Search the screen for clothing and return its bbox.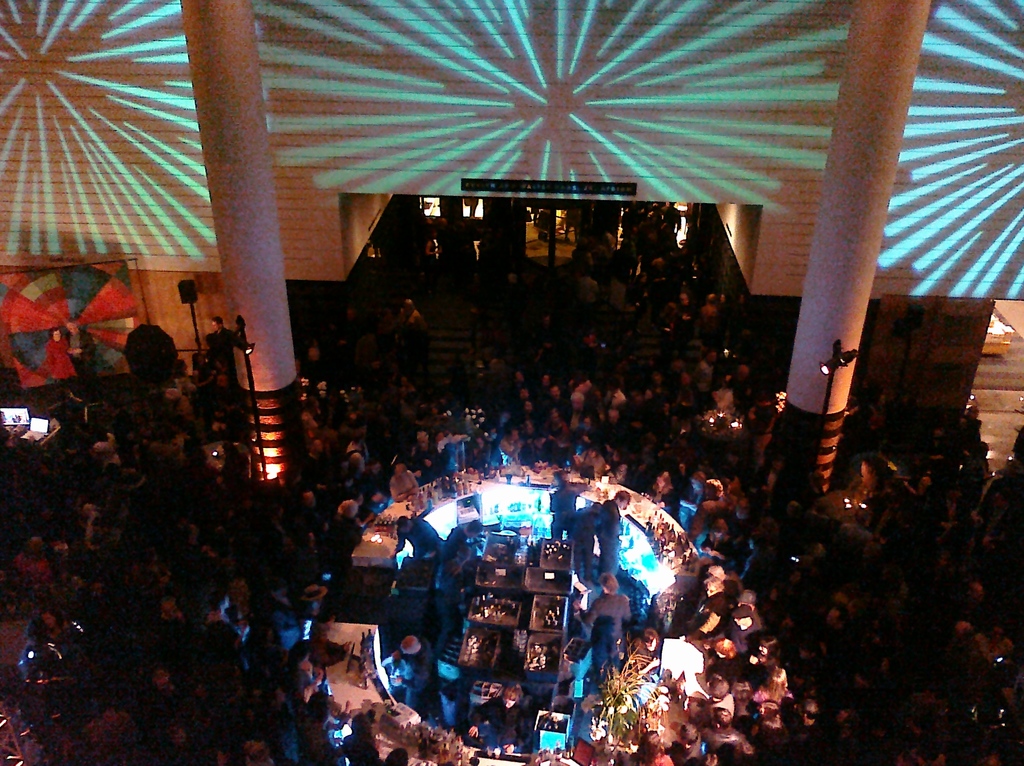
Found: [left=549, top=480, right=568, bottom=530].
